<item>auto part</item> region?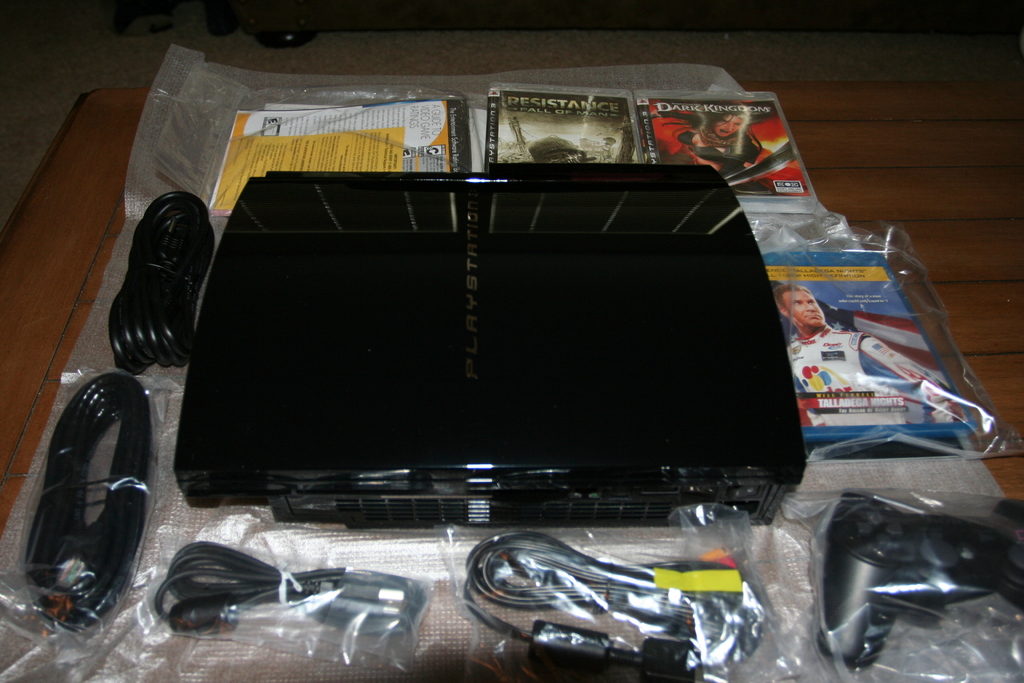
0,361,168,639
